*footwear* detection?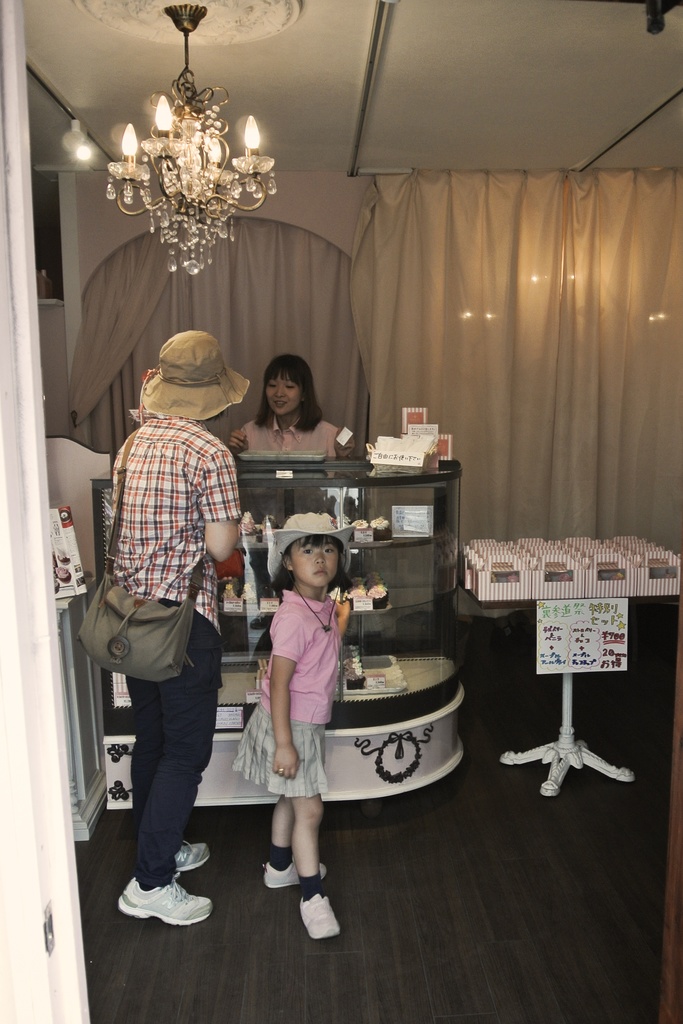
rect(263, 860, 325, 892)
